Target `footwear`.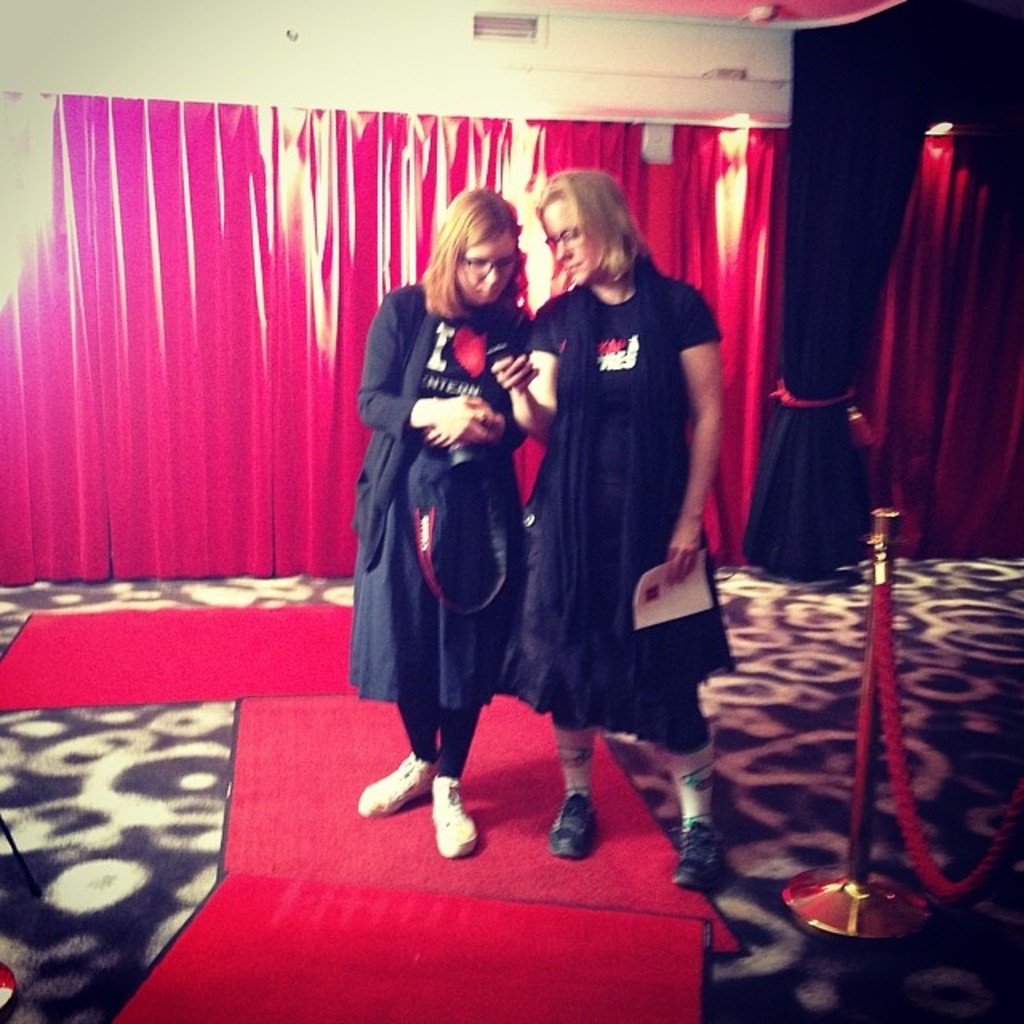
Target region: {"left": 355, "top": 755, "right": 442, "bottom": 826}.
